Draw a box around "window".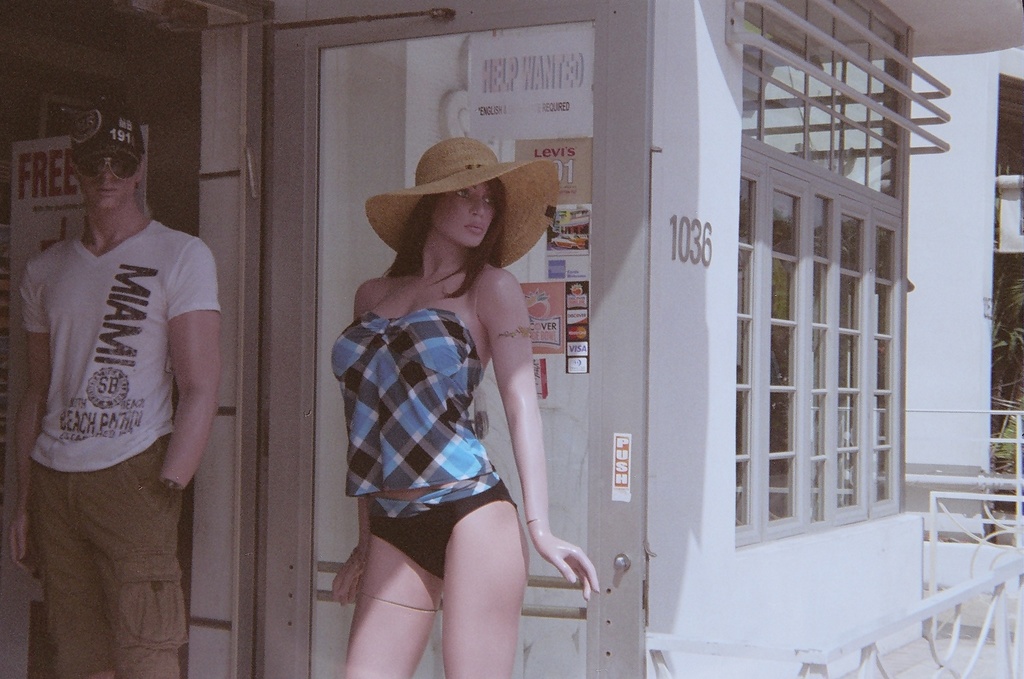
bbox=(704, 9, 935, 586).
